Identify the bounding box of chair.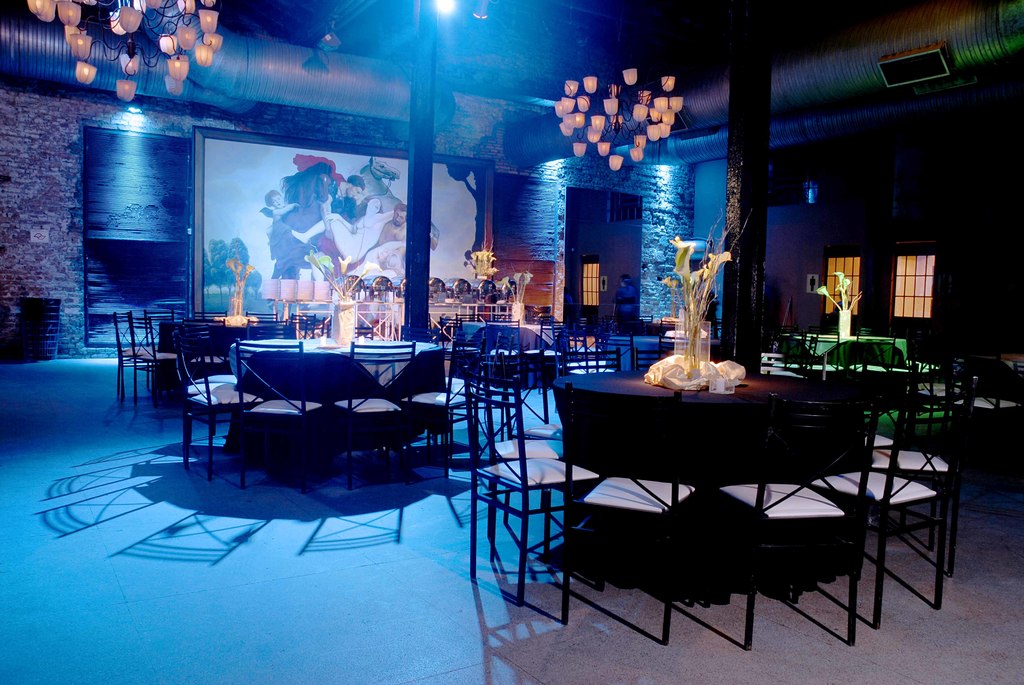
l=404, t=337, r=488, b=472.
